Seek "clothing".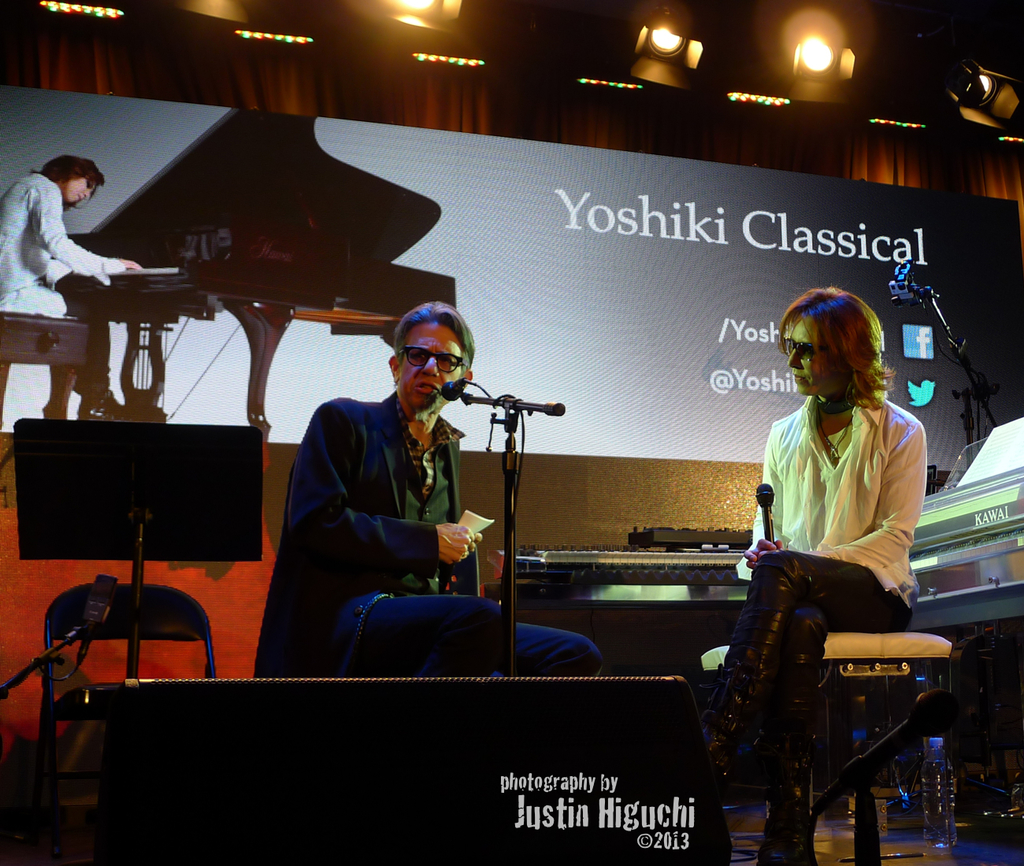
detection(250, 399, 607, 677).
